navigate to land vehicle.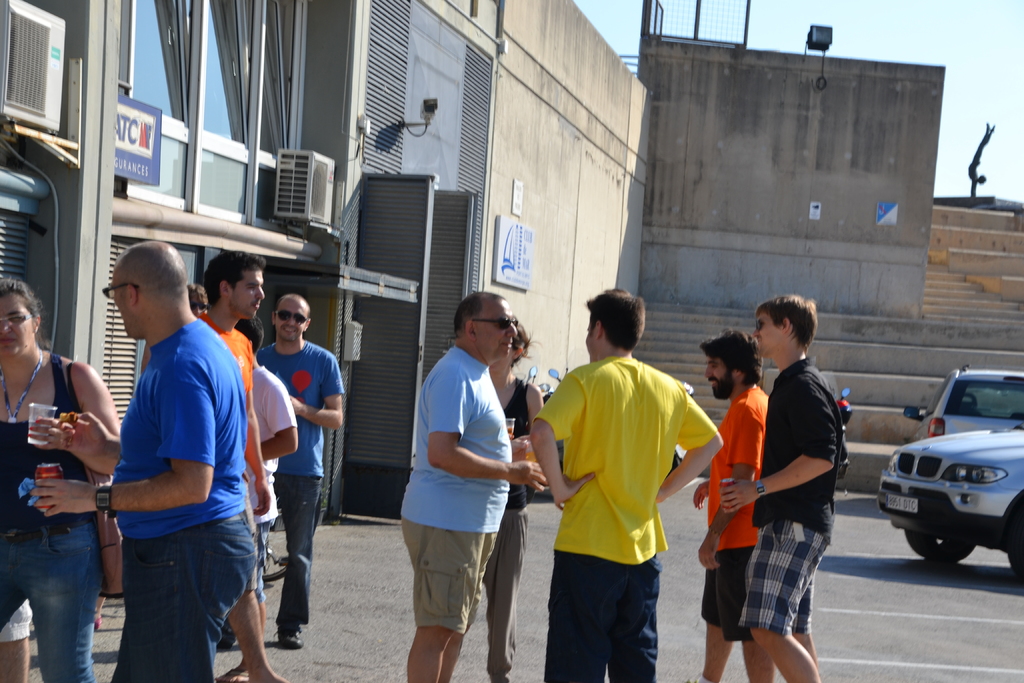
Navigation target: (x1=835, y1=391, x2=855, y2=483).
